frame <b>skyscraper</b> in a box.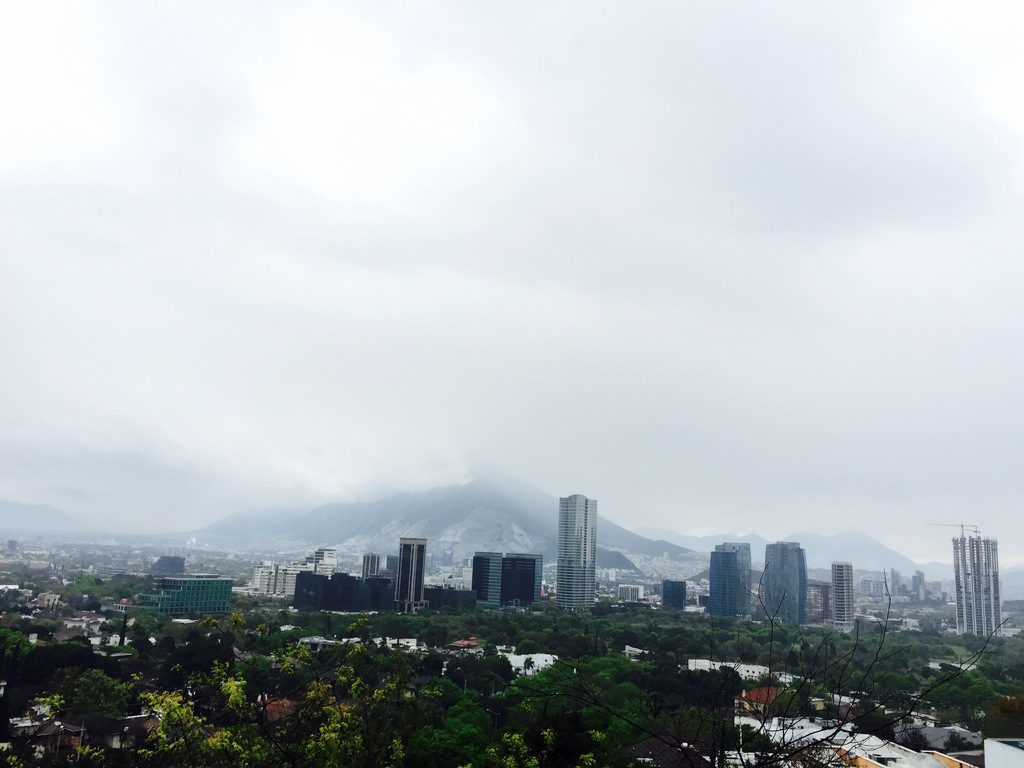
x1=471 y1=550 x2=545 y2=616.
